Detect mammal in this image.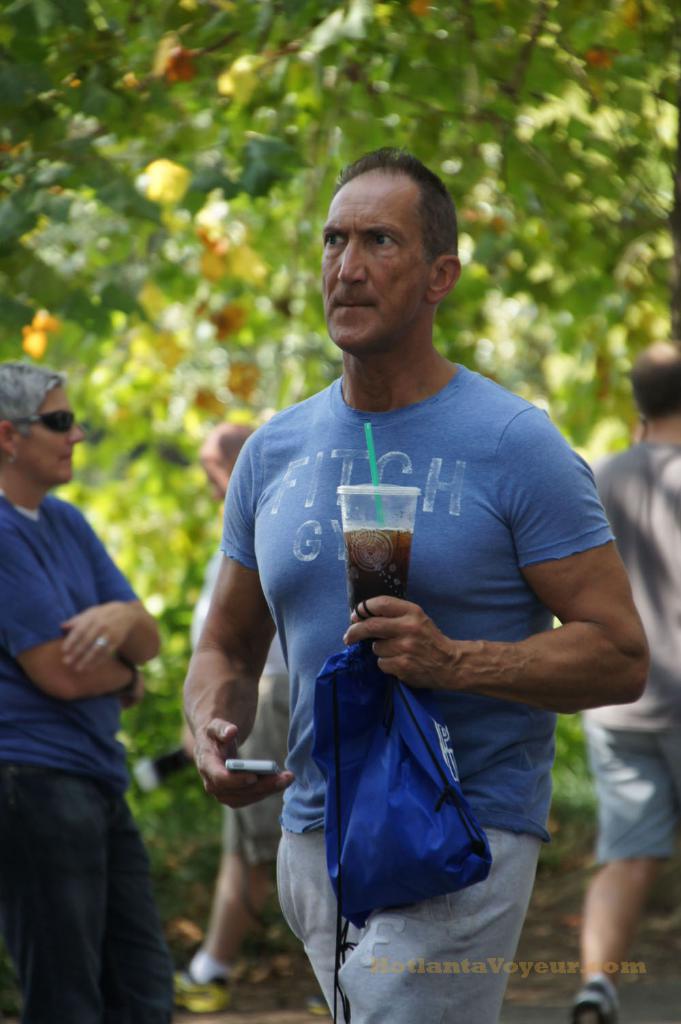
Detection: locate(170, 179, 624, 1023).
